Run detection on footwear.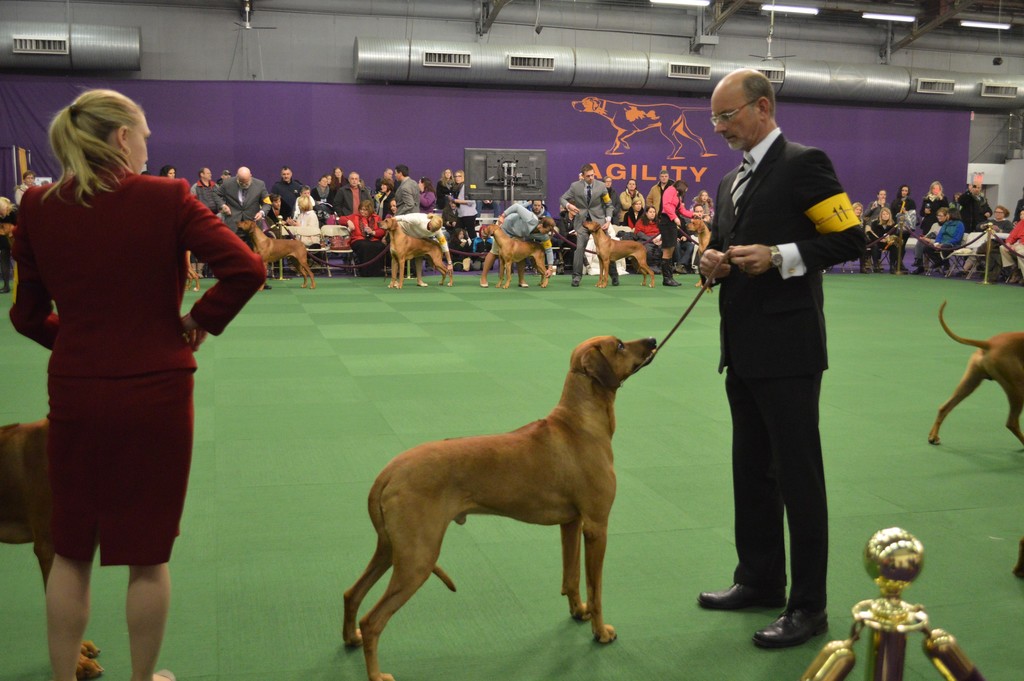
Result: {"left": 479, "top": 277, "right": 488, "bottom": 290}.
